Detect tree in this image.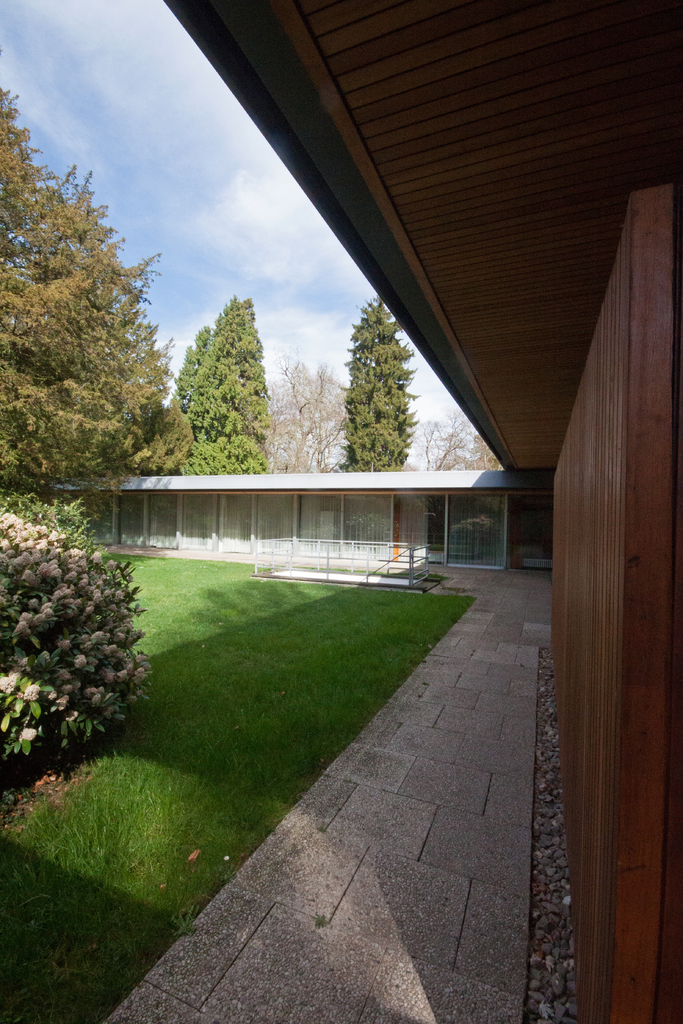
Detection: [x1=269, y1=354, x2=351, y2=476].
